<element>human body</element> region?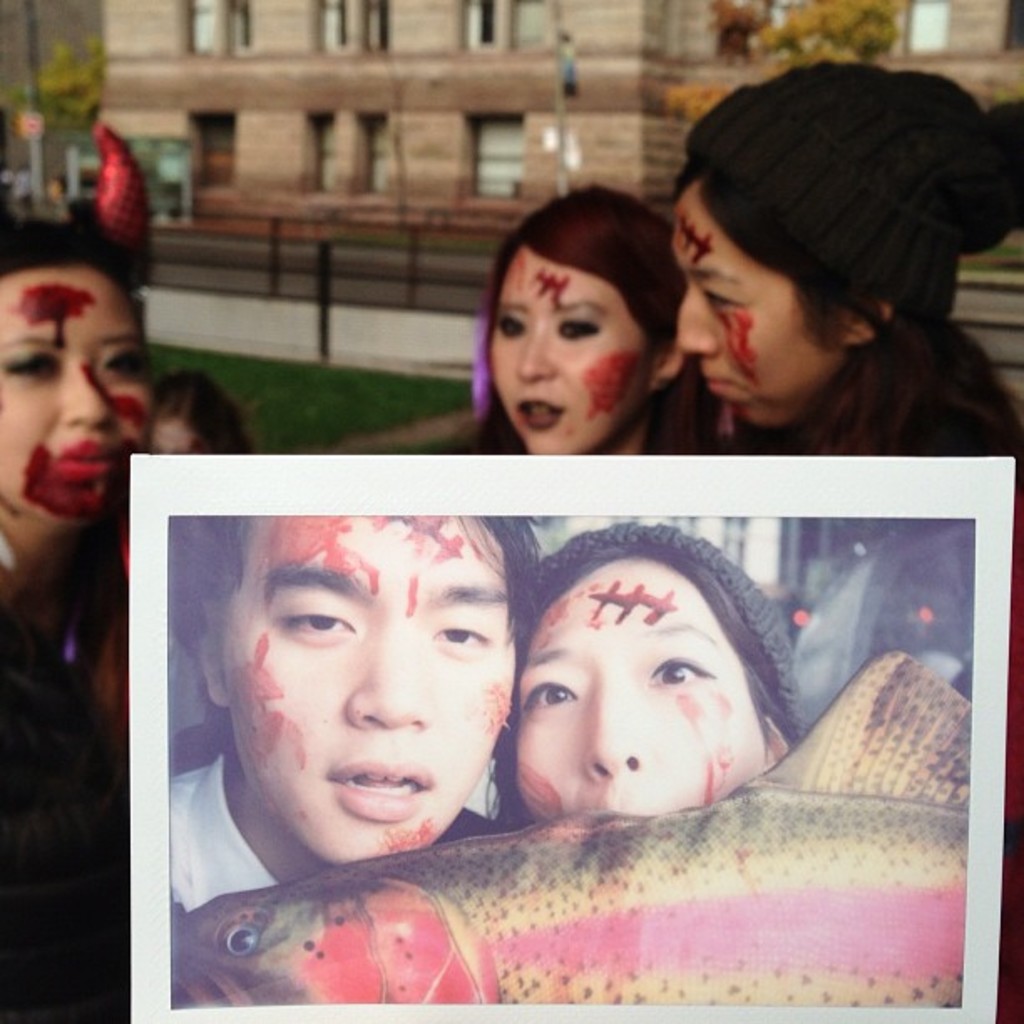
{"x1": 167, "y1": 751, "x2": 504, "y2": 915}
